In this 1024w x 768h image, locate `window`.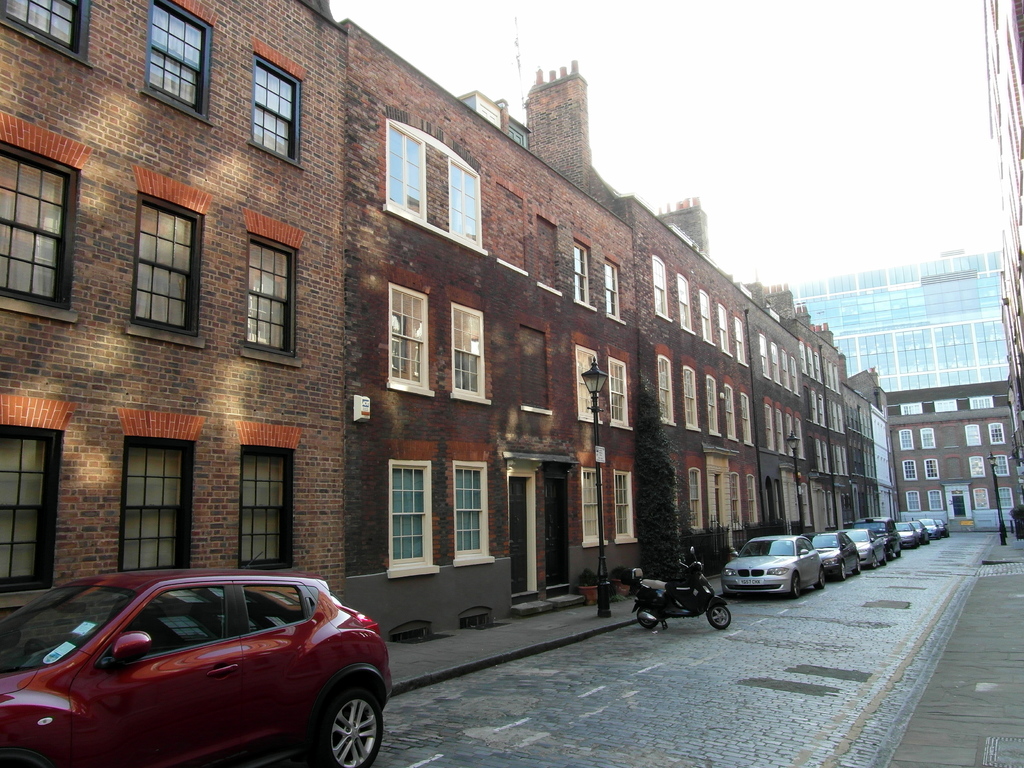
Bounding box: Rect(747, 477, 757, 523).
